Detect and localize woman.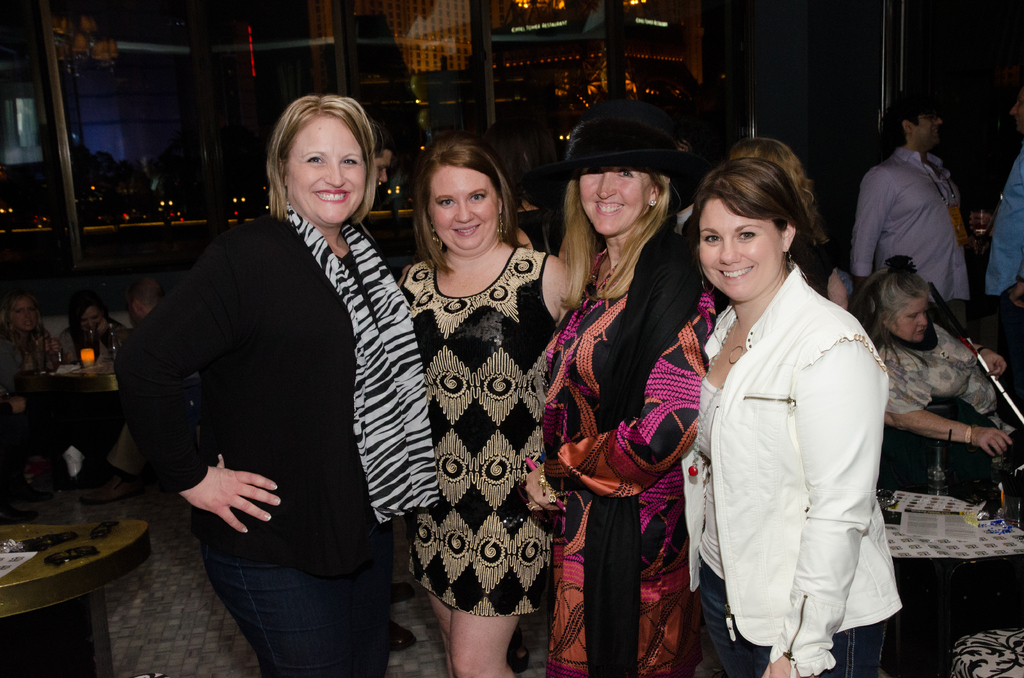
Localized at select_region(0, 296, 58, 419).
